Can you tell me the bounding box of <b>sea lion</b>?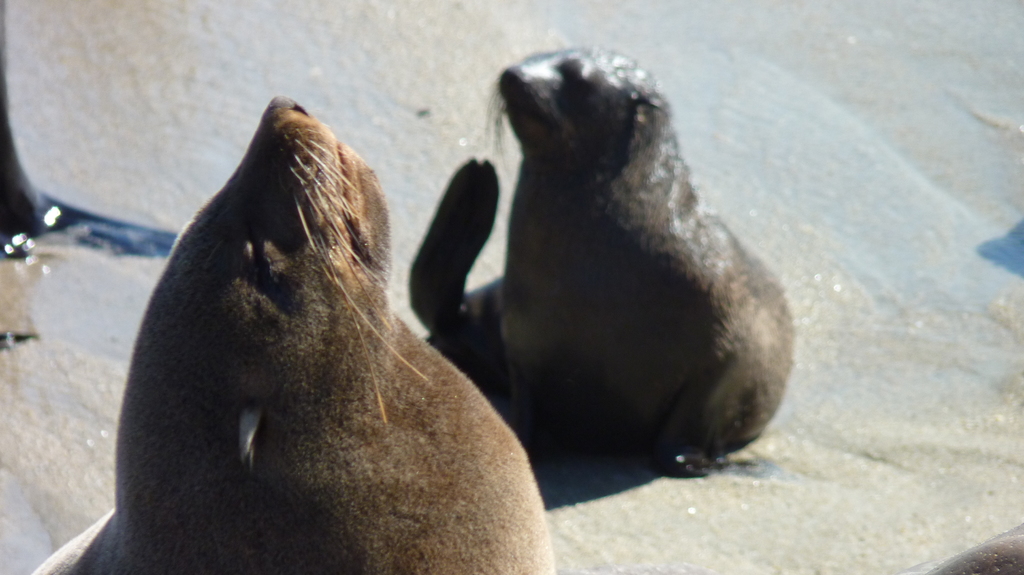
(left=28, top=92, right=550, bottom=574).
